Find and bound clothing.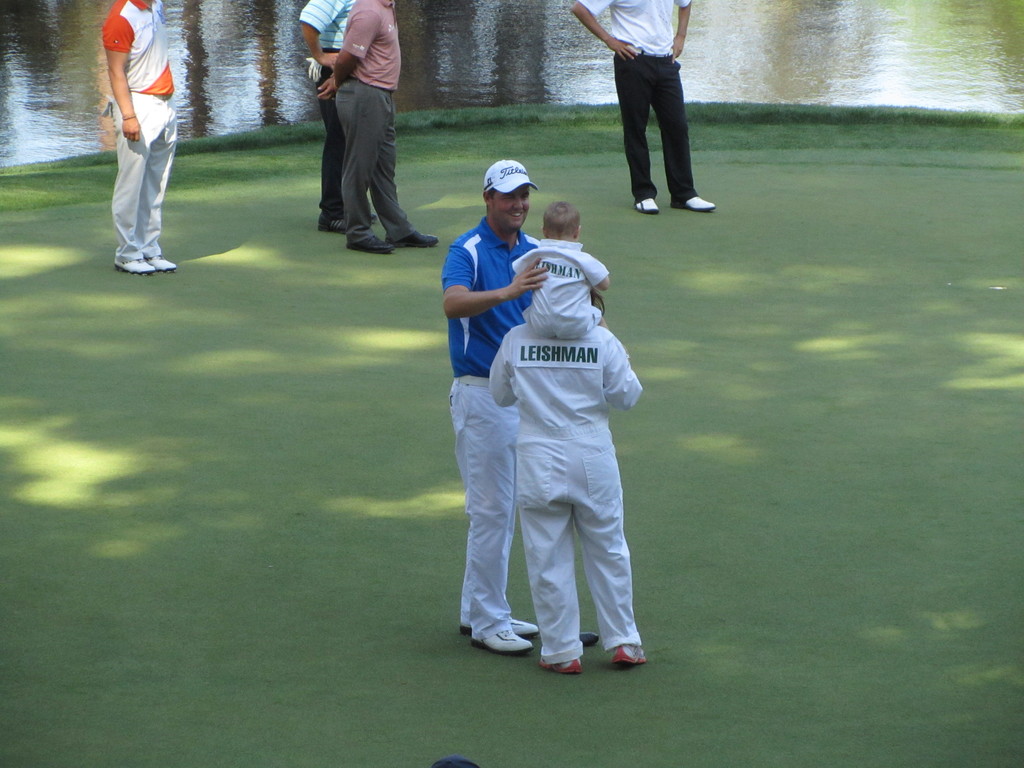
Bound: crop(103, 0, 177, 257).
